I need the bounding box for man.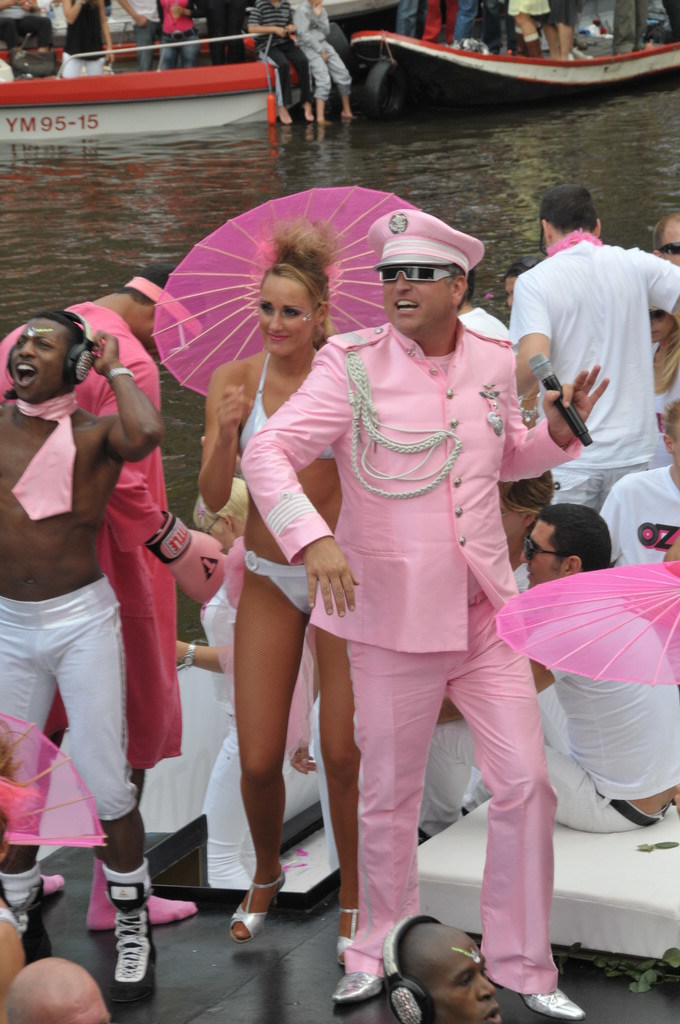
Here it is: box(417, 501, 679, 844).
